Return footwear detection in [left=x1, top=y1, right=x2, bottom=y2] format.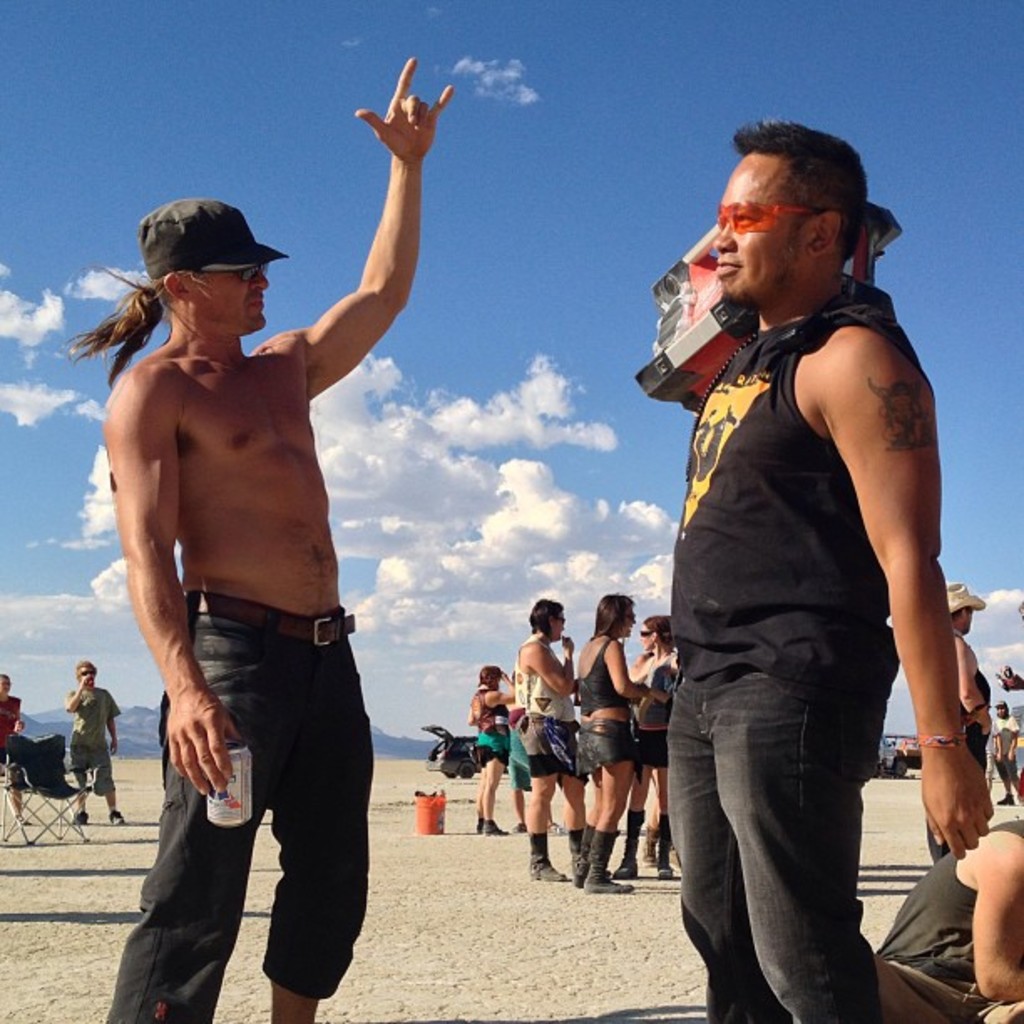
[left=114, top=805, right=129, bottom=822].
